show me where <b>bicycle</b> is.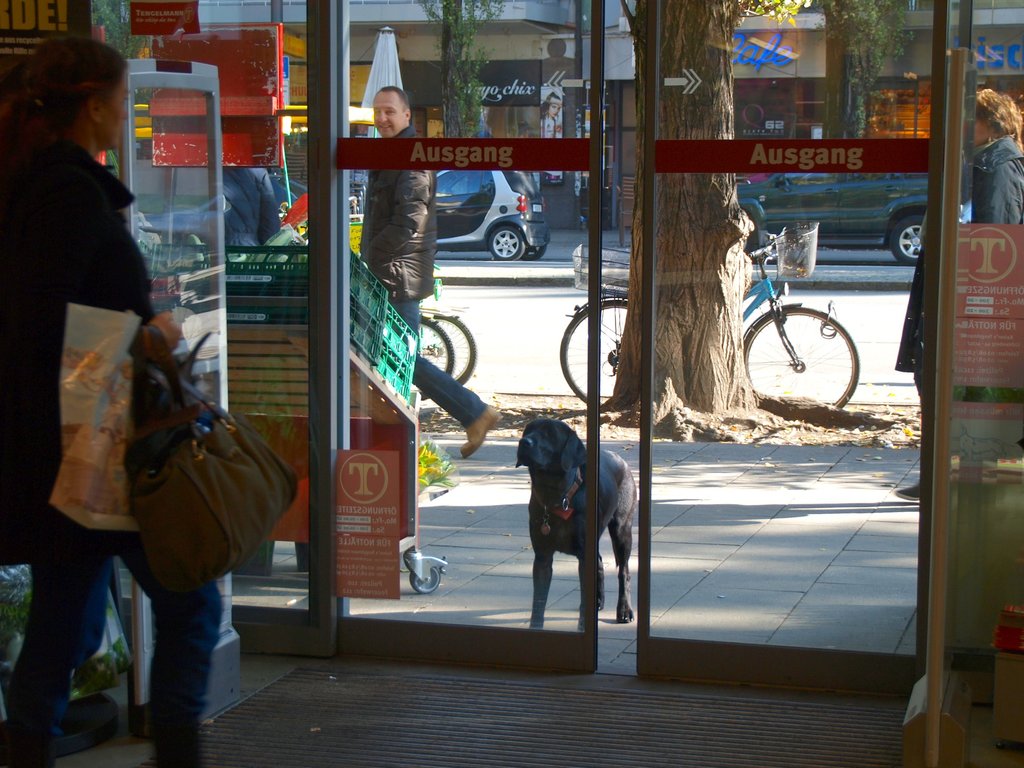
<b>bicycle</b> is at [left=559, top=224, right=856, bottom=409].
